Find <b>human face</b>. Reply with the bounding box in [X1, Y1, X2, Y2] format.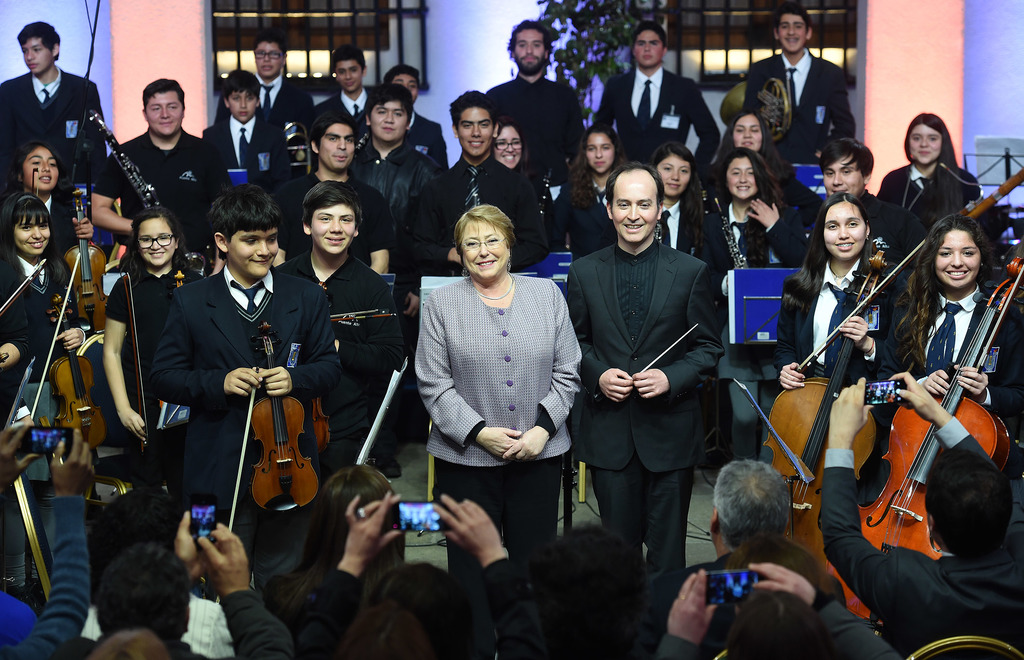
[24, 146, 60, 191].
